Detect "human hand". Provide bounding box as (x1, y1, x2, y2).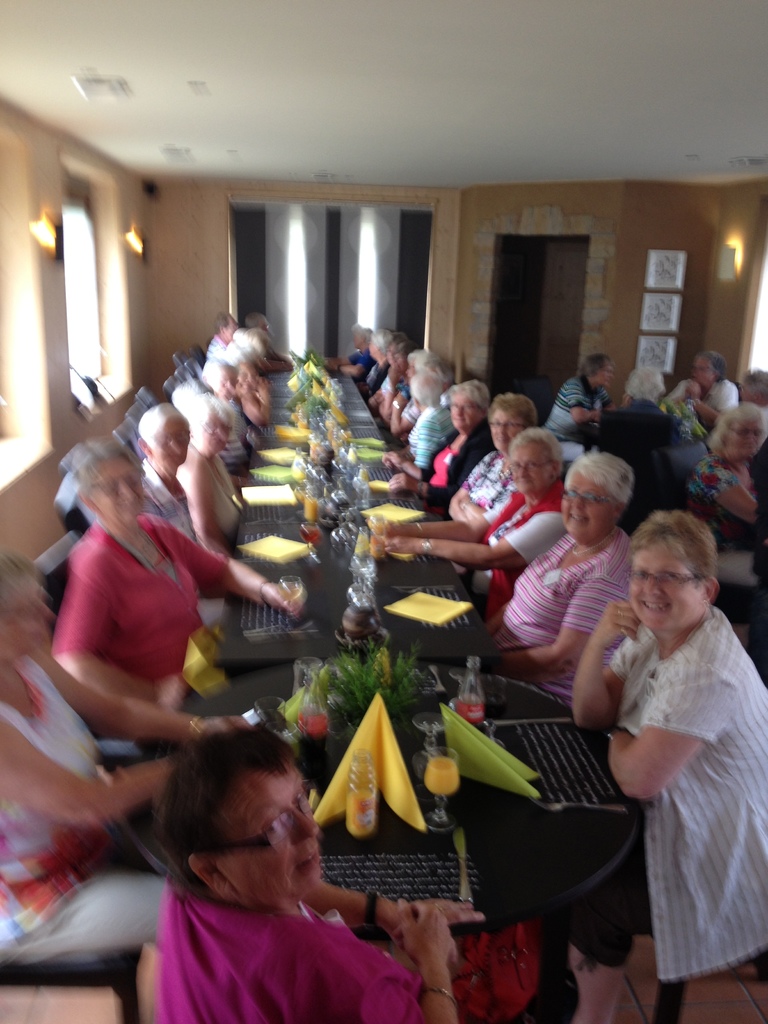
(379, 452, 405, 472).
